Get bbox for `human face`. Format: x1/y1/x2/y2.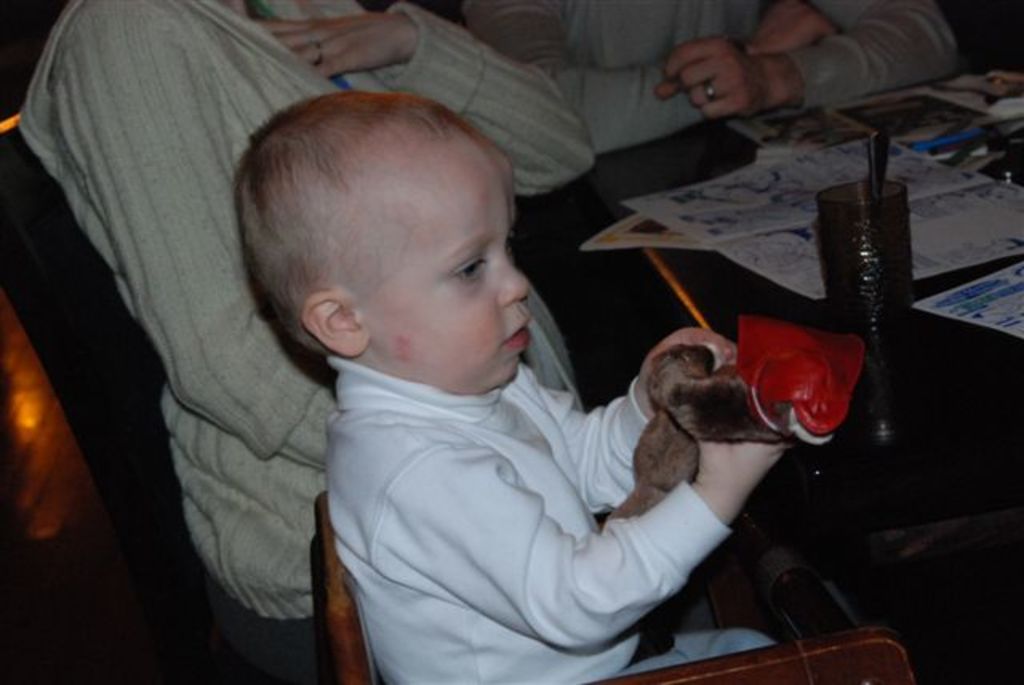
354/136/517/387.
